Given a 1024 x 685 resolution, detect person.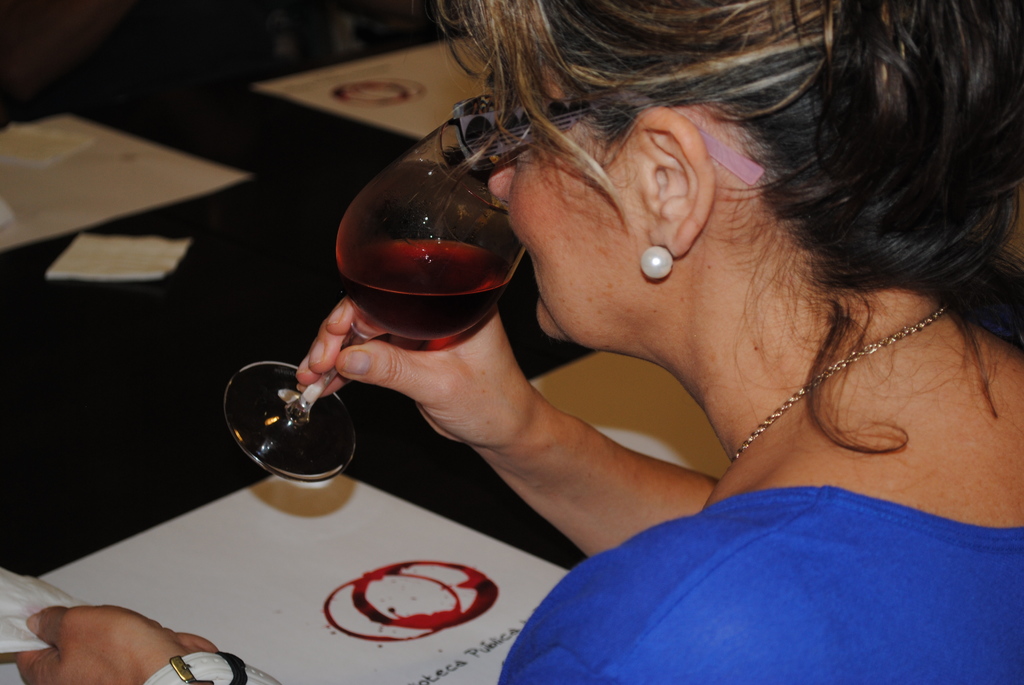
box(255, 0, 1023, 615).
